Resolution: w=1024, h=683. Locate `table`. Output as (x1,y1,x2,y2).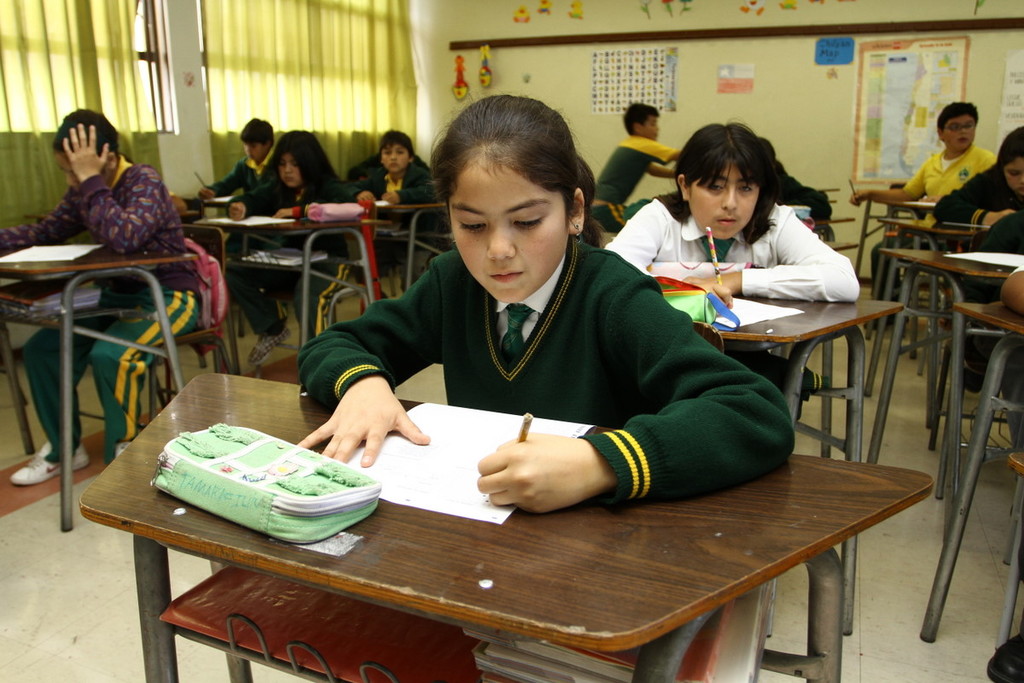
(92,389,879,679).
